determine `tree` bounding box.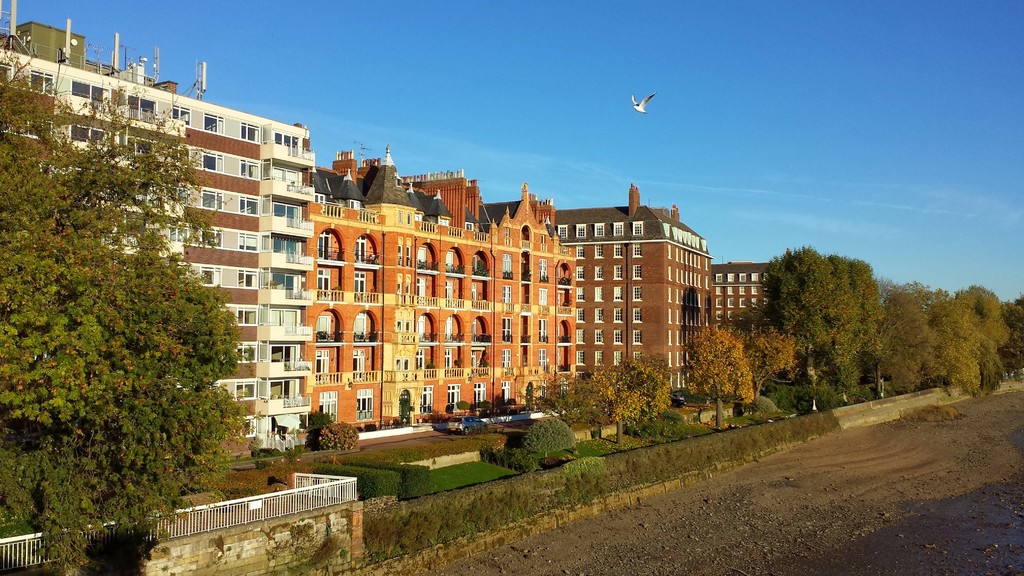
Determined: bbox(890, 280, 964, 402).
